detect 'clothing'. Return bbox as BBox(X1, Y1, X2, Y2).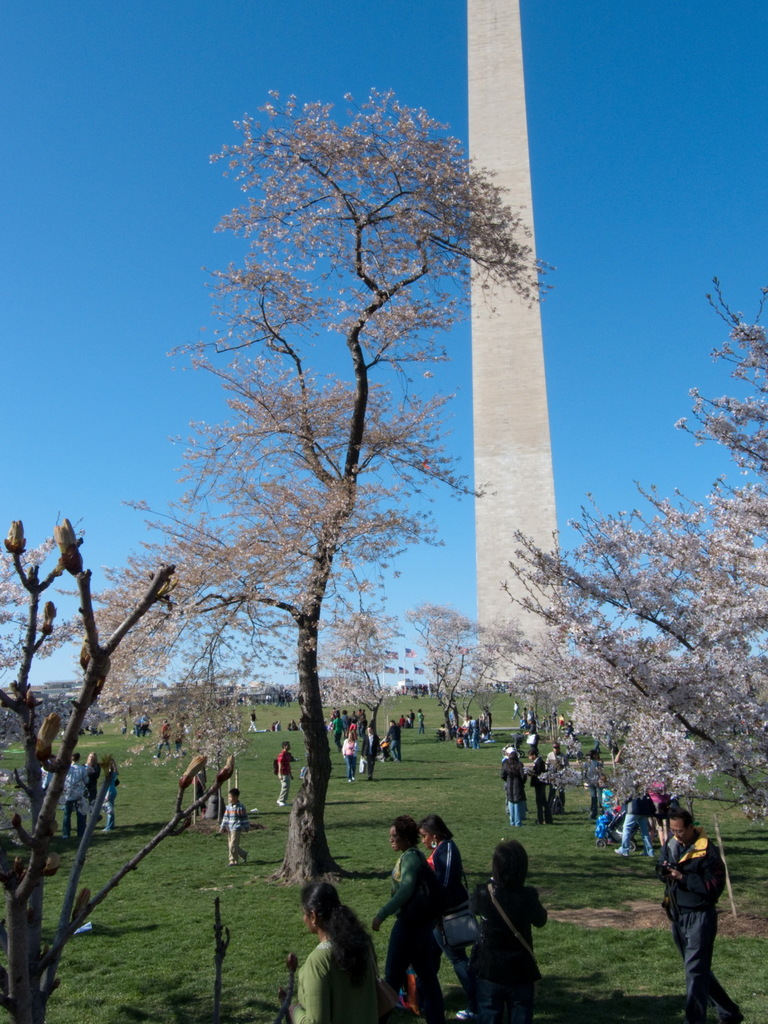
BBox(500, 761, 525, 829).
